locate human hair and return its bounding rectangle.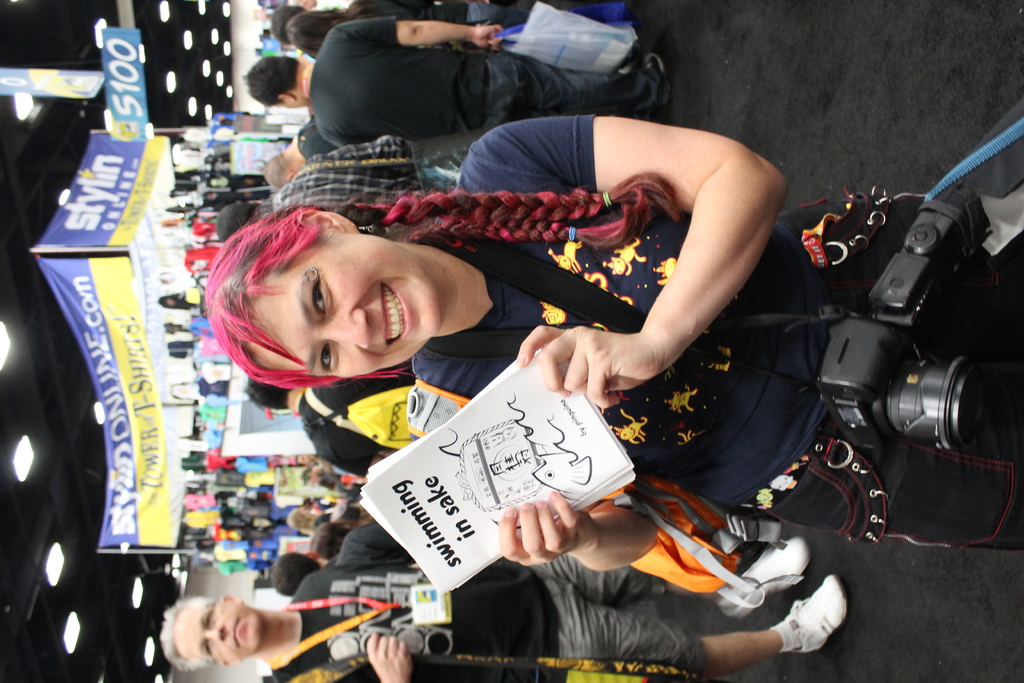
<region>286, 505, 300, 537</region>.
